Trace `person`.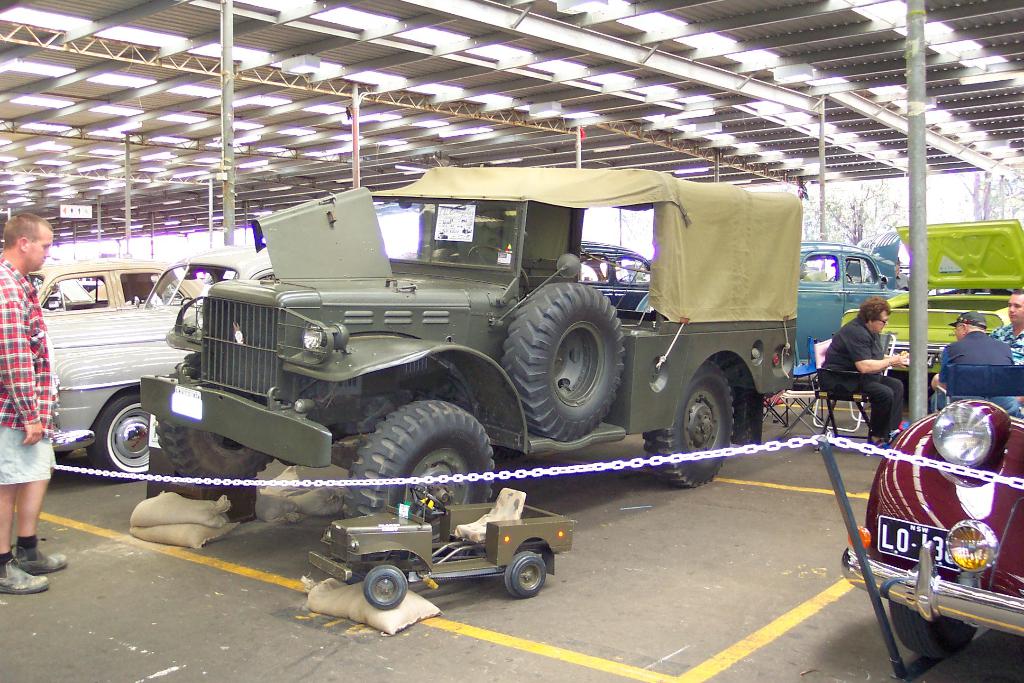
Traced to [left=929, top=286, right=1023, bottom=400].
